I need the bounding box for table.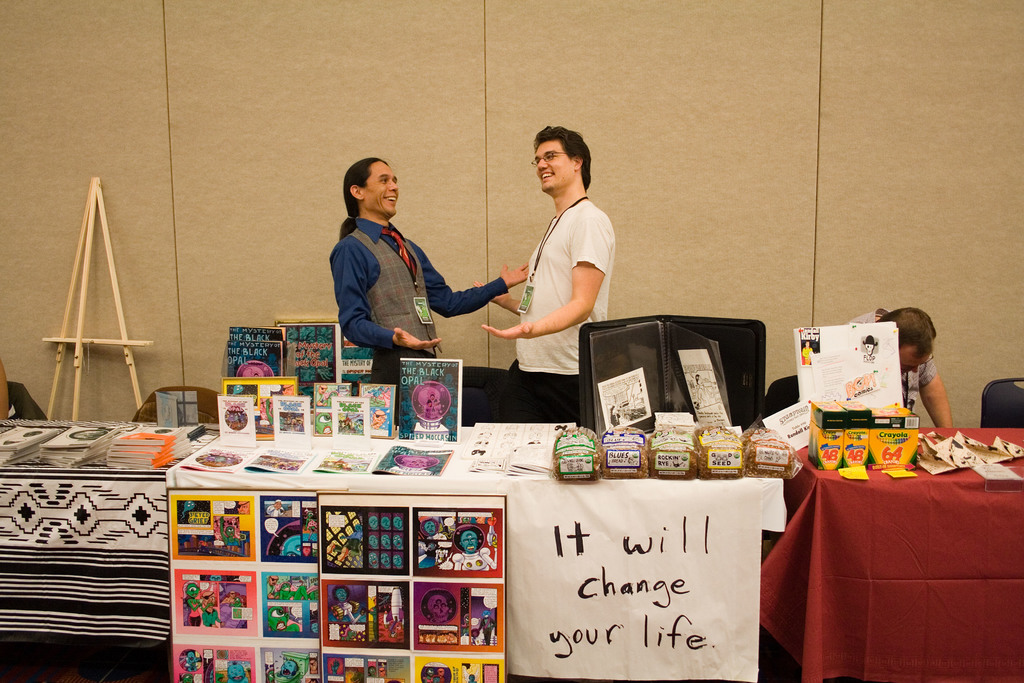
Here it is: locate(794, 421, 1023, 682).
